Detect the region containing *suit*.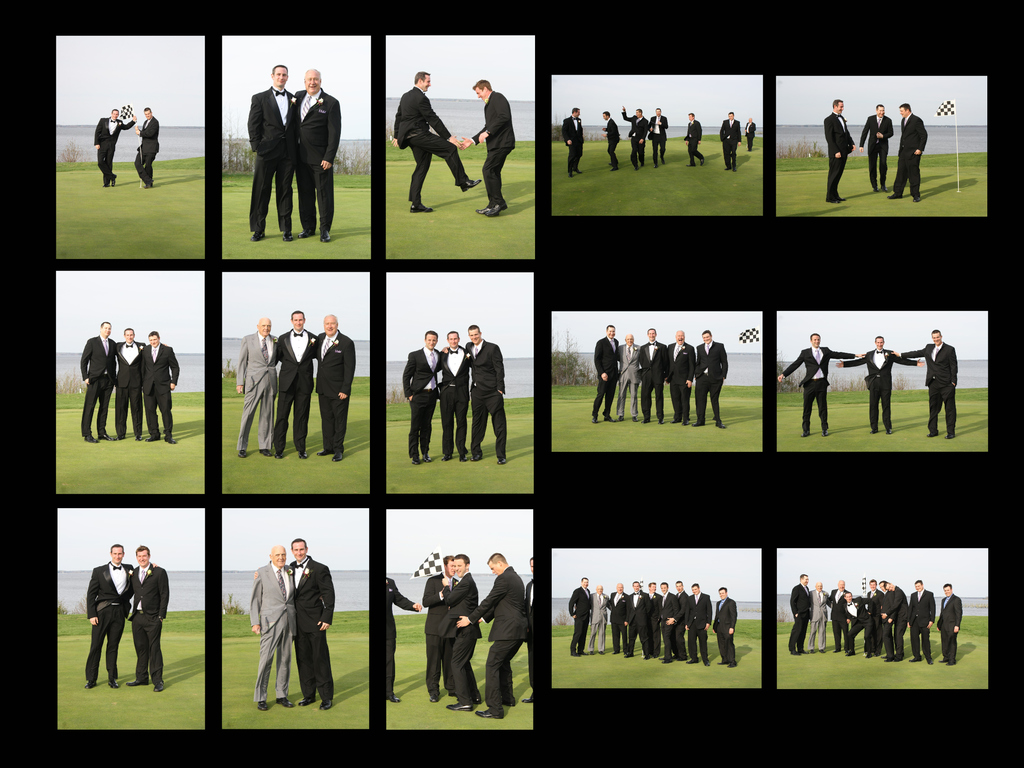
115:340:147:435.
